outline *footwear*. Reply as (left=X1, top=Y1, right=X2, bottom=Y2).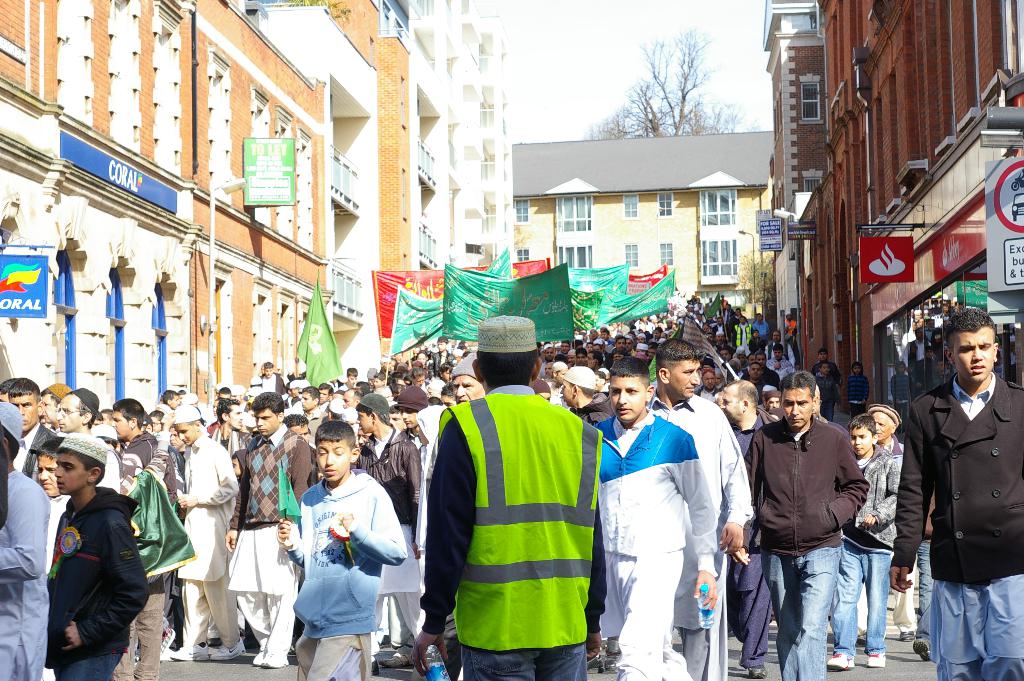
(left=263, top=650, right=287, bottom=671).
